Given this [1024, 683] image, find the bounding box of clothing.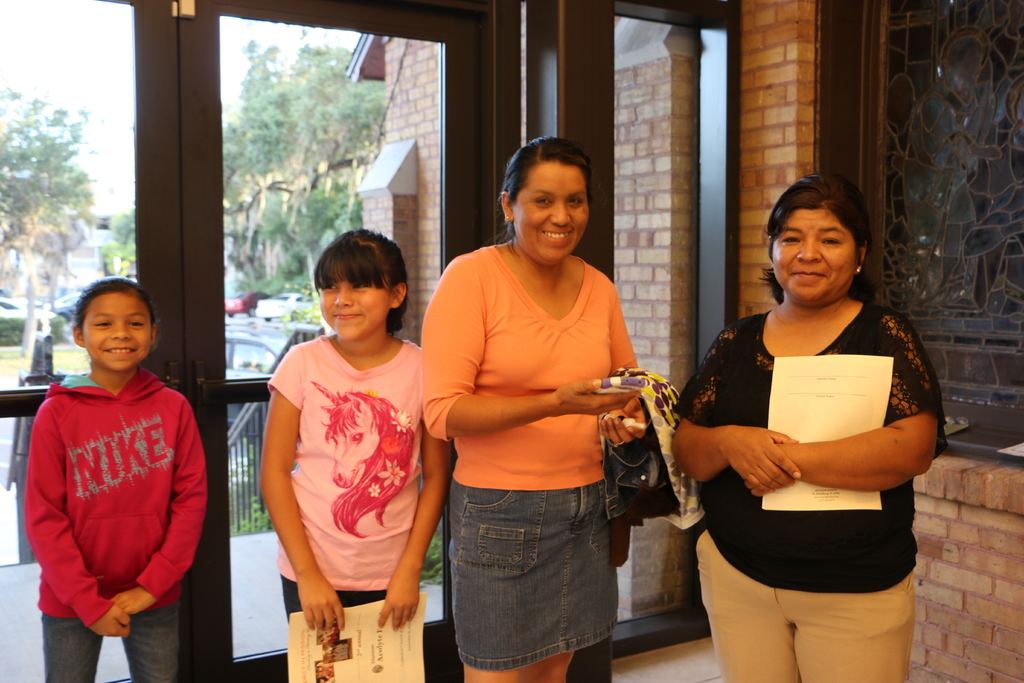
crop(20, 360, 202, 645).
